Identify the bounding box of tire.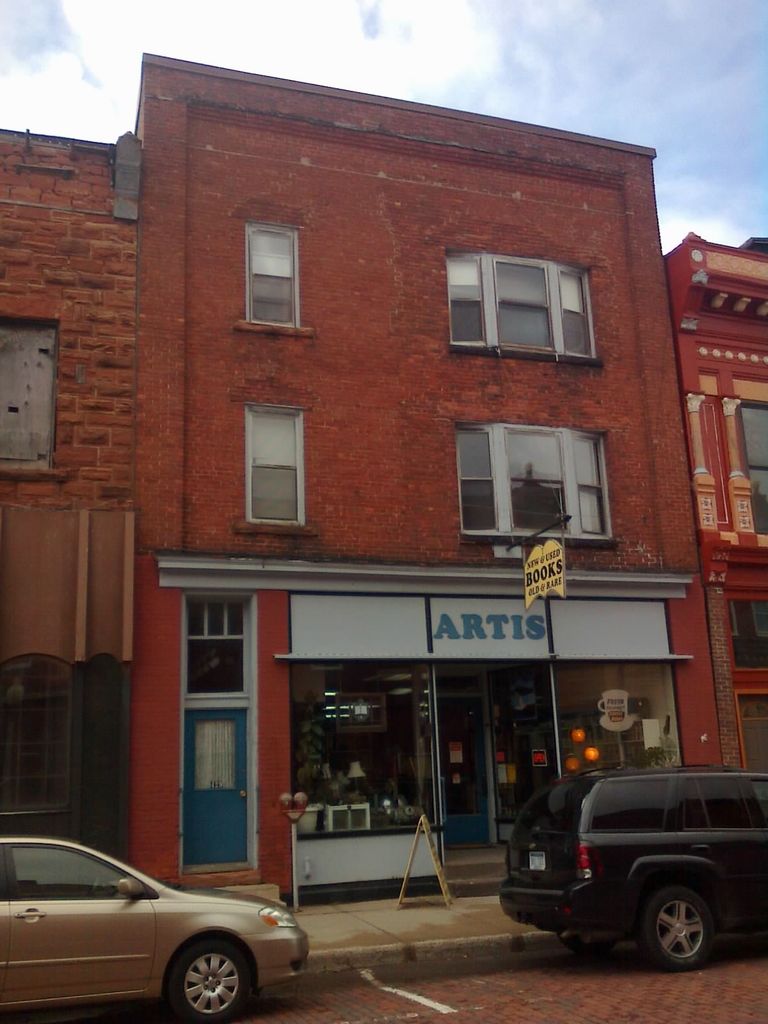
644:886:714:963.
